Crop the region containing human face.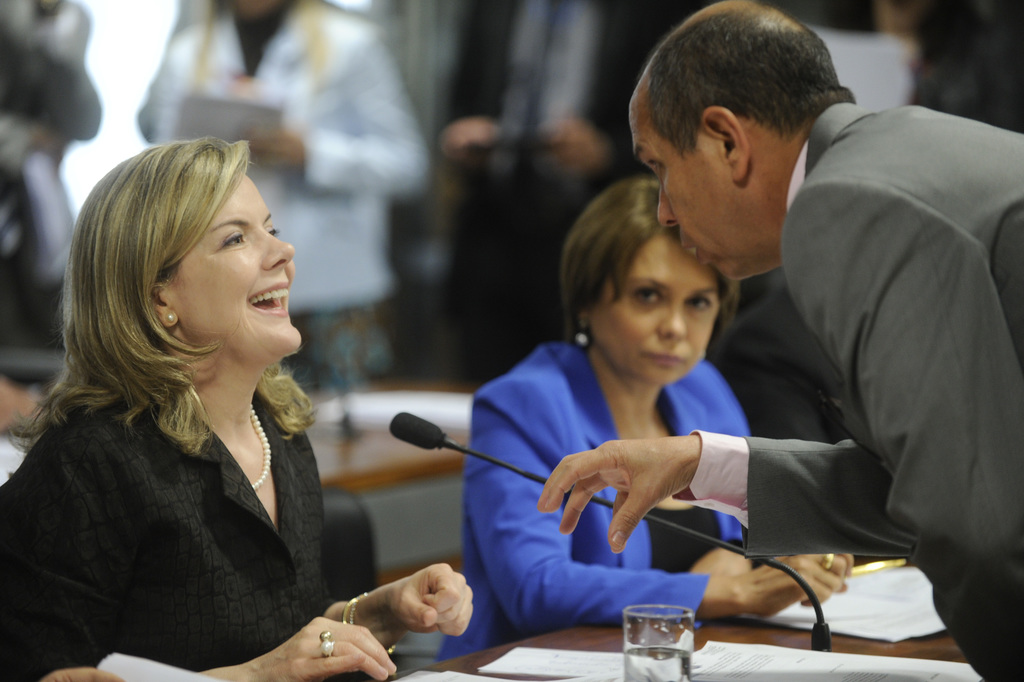
Crop region: l=633, t=127, r=743, b=273.
